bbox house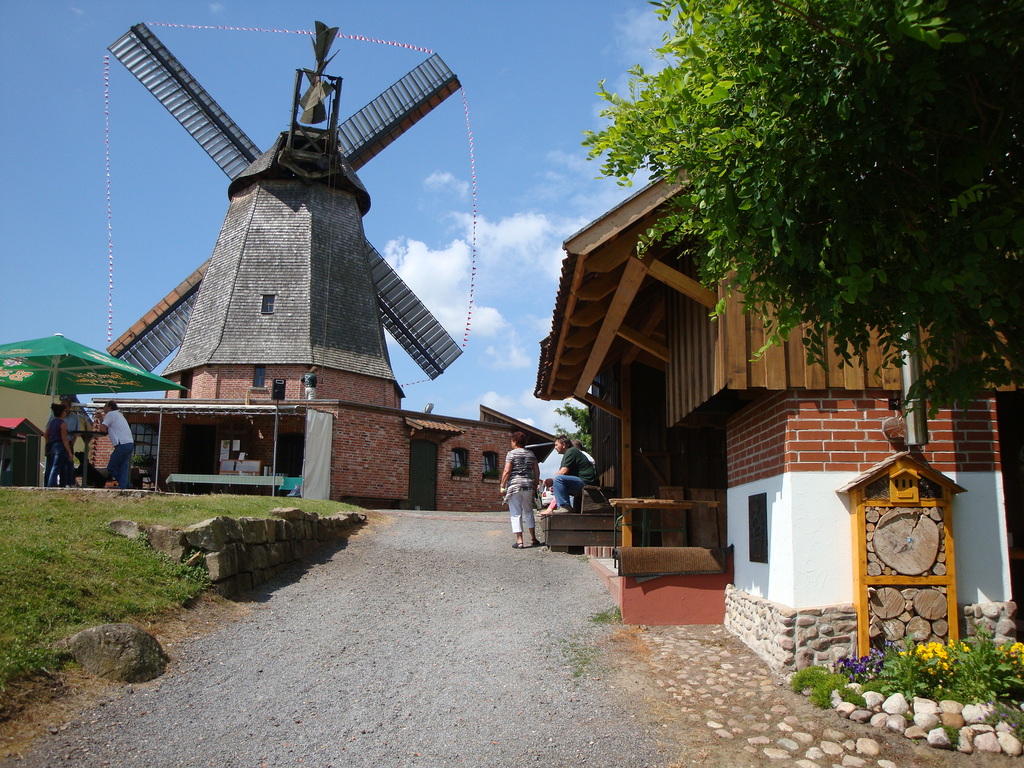
pyautogui.locateOnScreen(269, 389, 564, 513)
